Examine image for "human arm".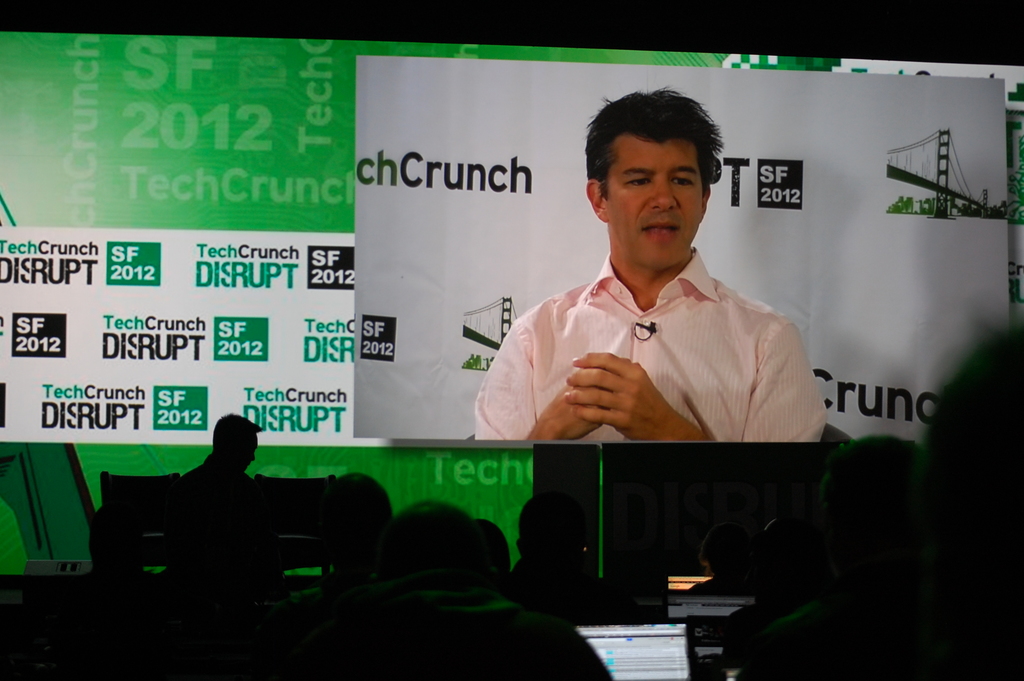
Examination result: 470/313/611/447.
